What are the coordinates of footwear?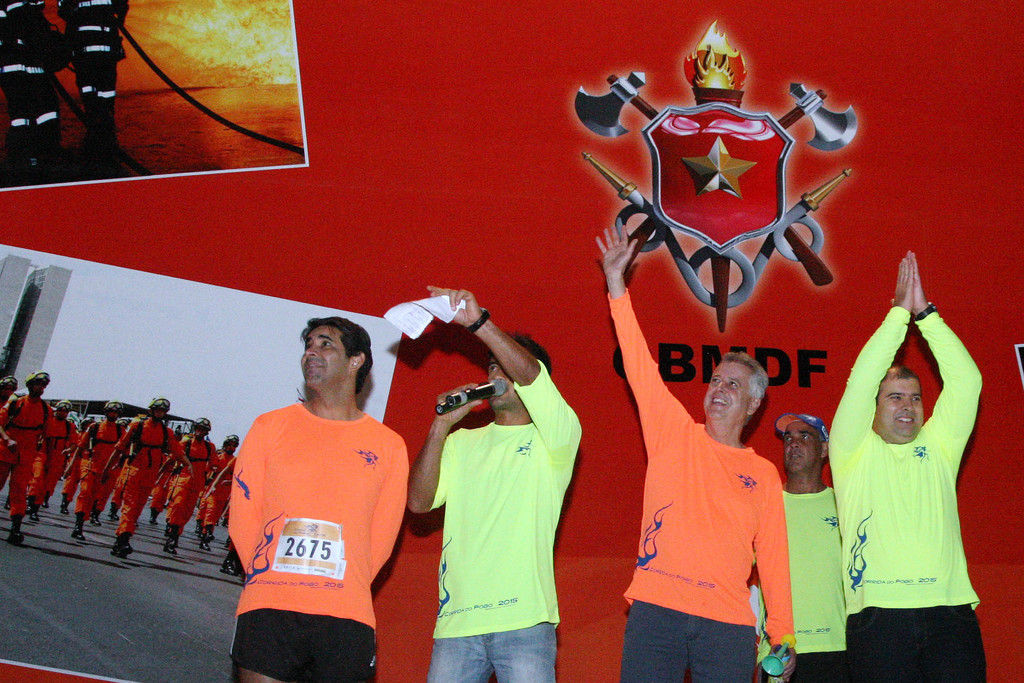
left=112, top=533, right=127, bottom=555.
